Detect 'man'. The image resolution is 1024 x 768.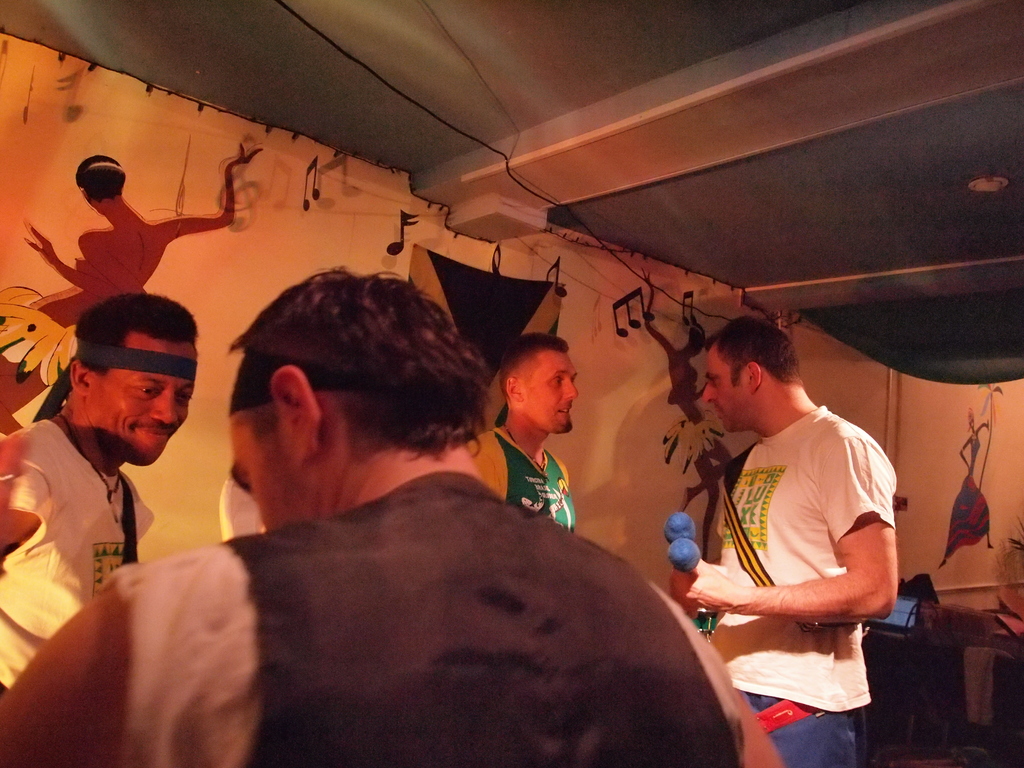
bbox(0, 273, 211, 767).
